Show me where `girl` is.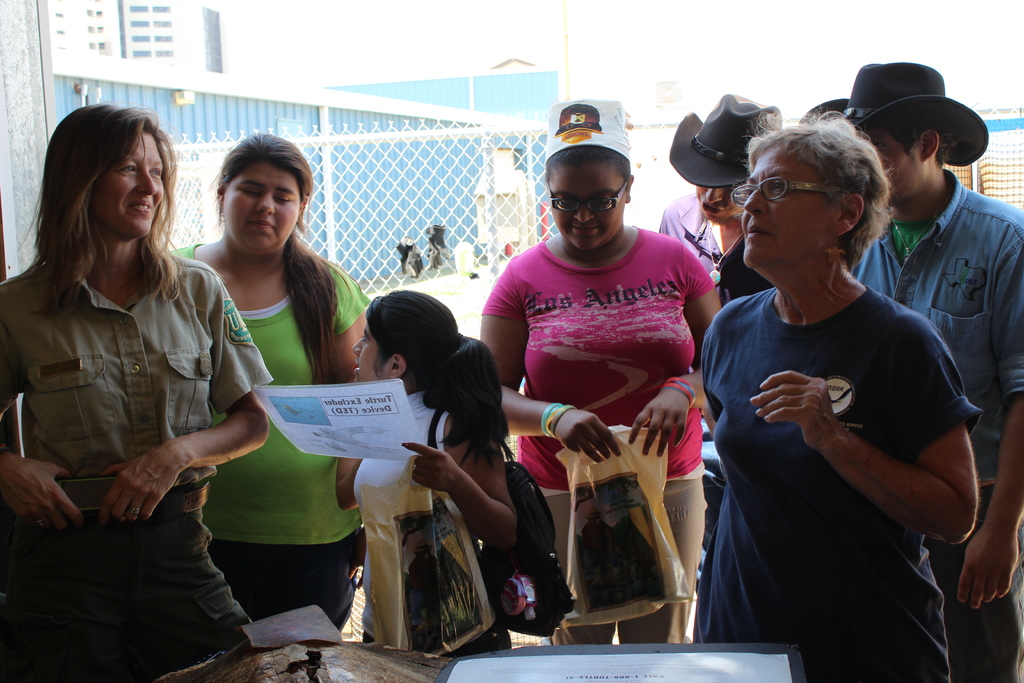
`girl` is at (342,291,522,656).
